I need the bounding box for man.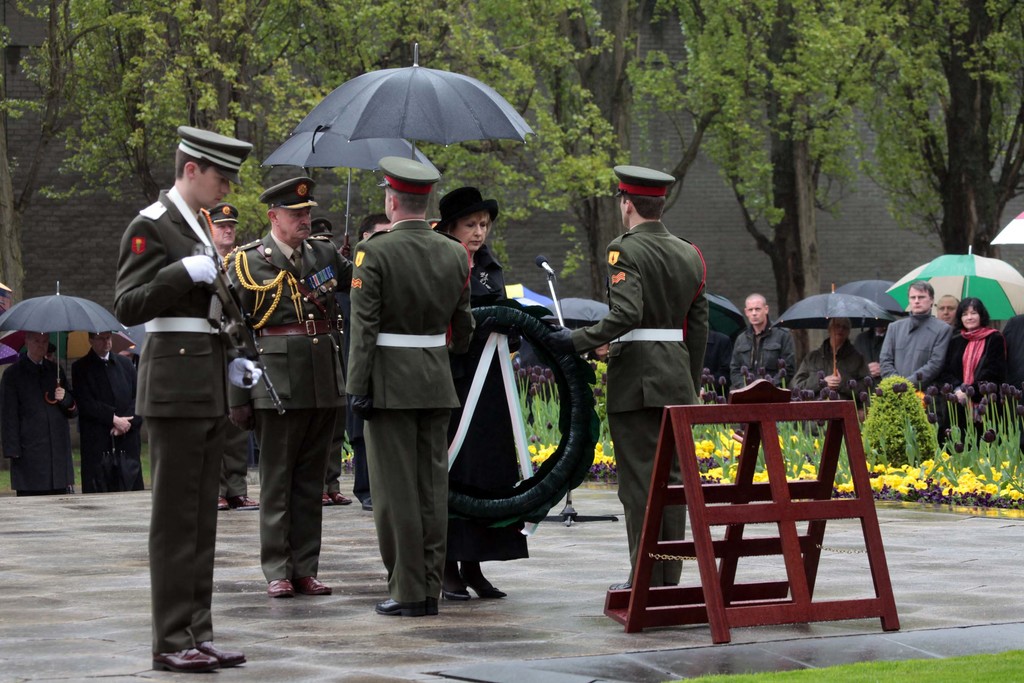
Here it is: box(72, 327, 120, 493).
